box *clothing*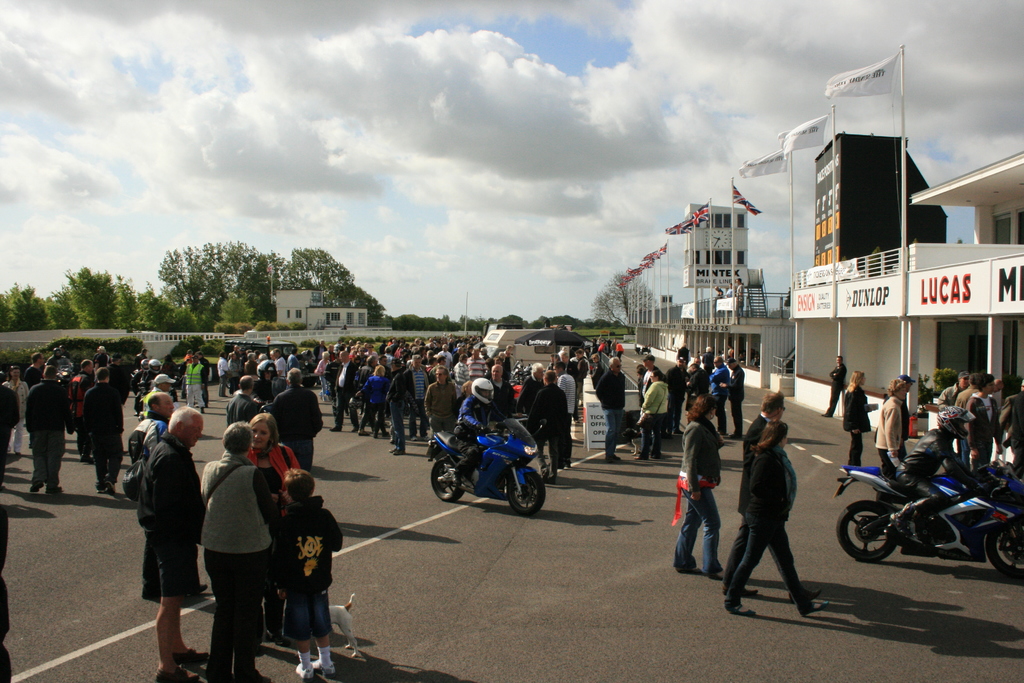
[x1=273, y1=352, x2=287, y2=378]
